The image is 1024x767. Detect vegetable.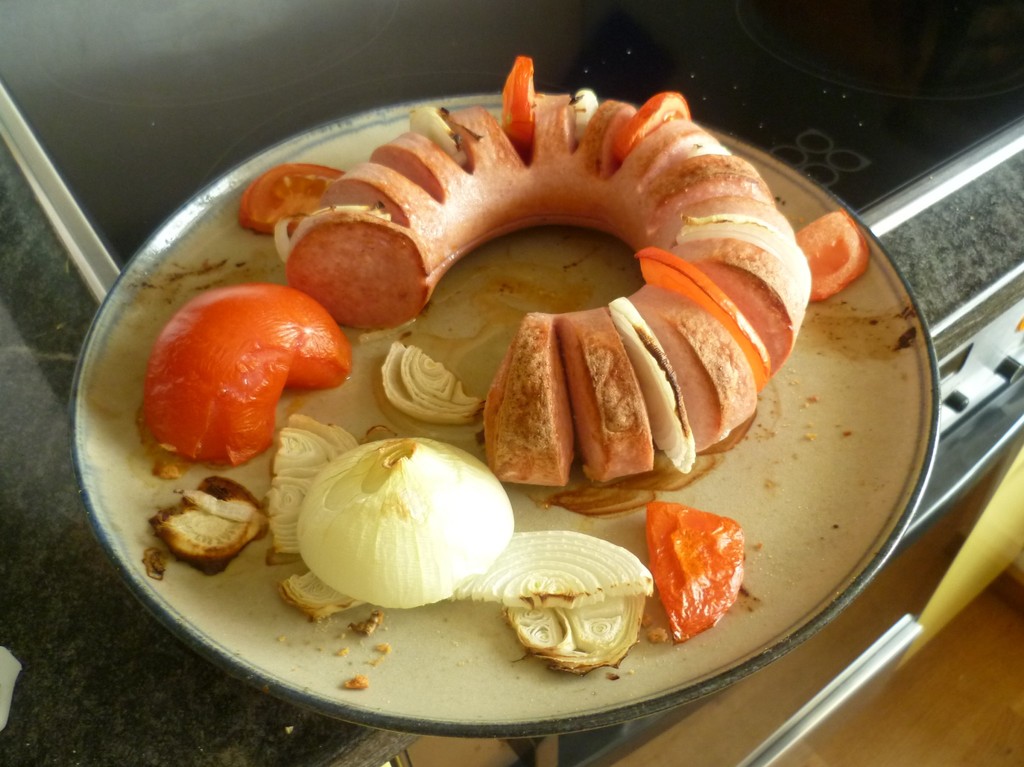
Detection: detection(643, 500, 744, 650).
